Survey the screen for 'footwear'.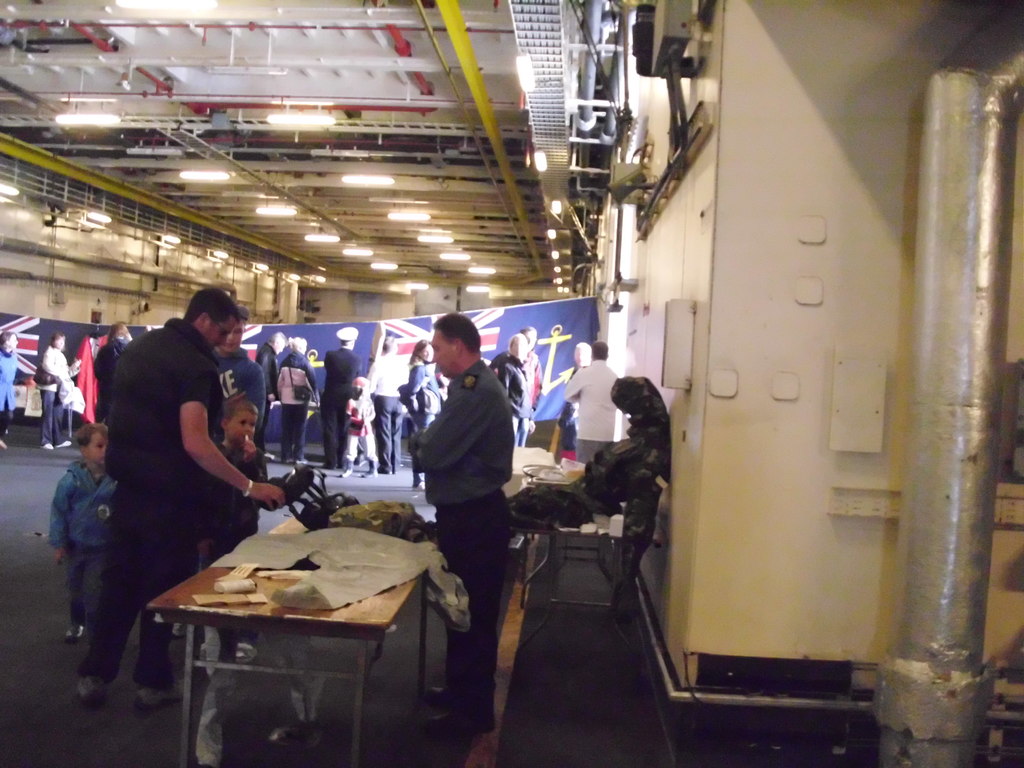
Survey found: bbox=[132, 683, 182, 710].
